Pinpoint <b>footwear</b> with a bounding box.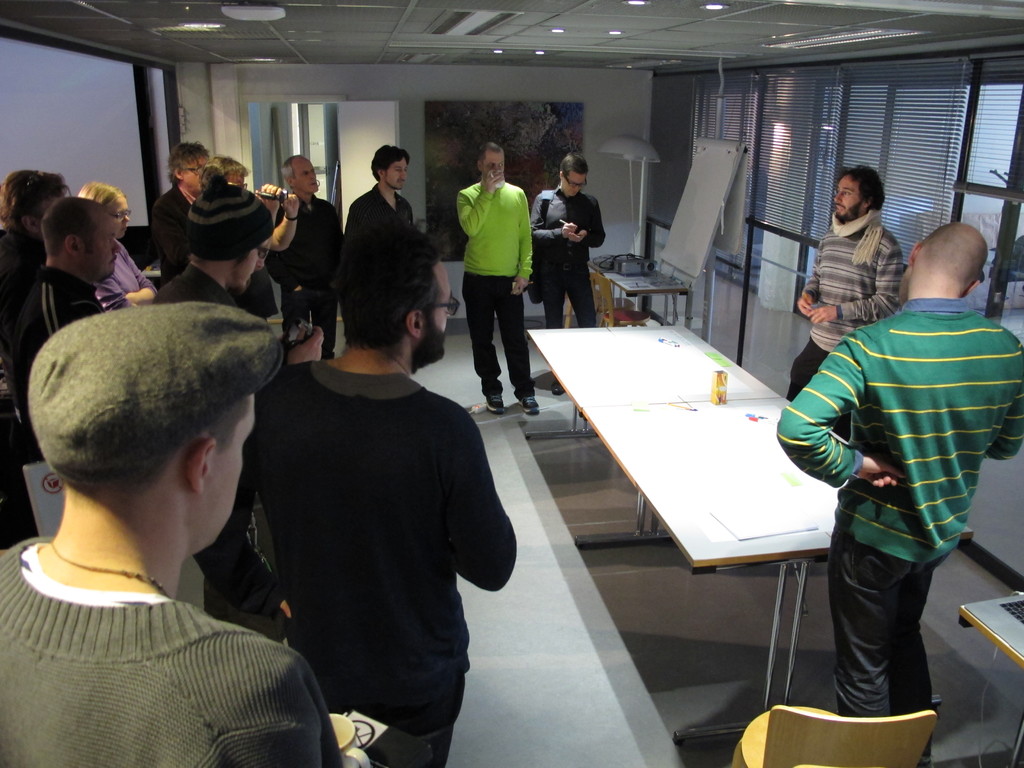
<region>520, 385, 543, 424</region>.
